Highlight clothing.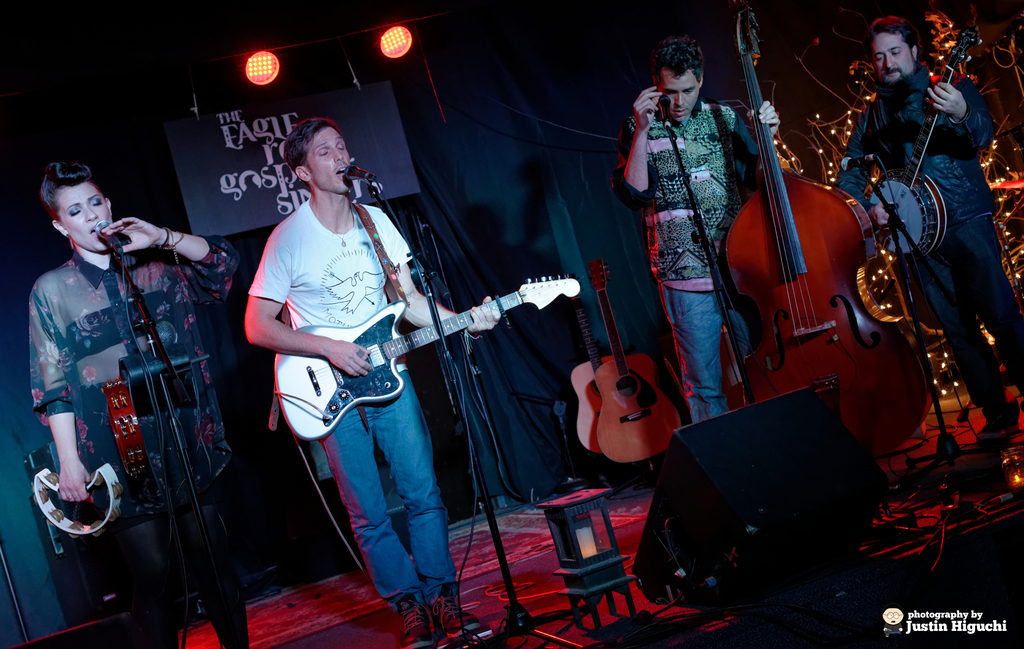
Highlighted region: x1=609 y1=104 x2=774 y2=430.
